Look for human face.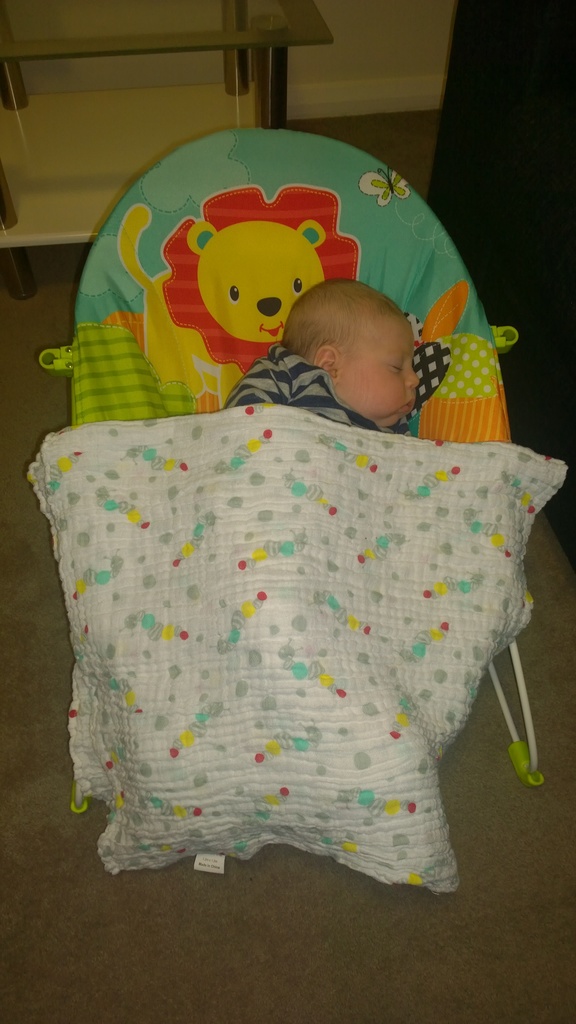
Found: 323, 317, 421, 424.
